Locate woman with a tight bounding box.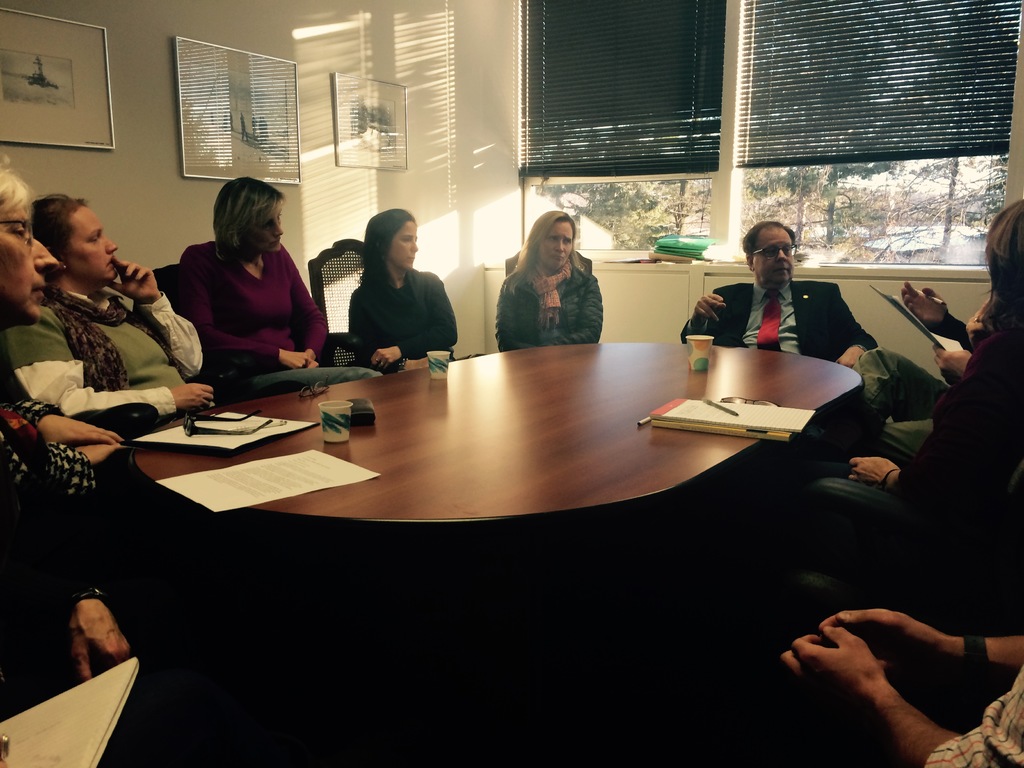
[x1=772, y1=200, x2=1023, y2=568].
